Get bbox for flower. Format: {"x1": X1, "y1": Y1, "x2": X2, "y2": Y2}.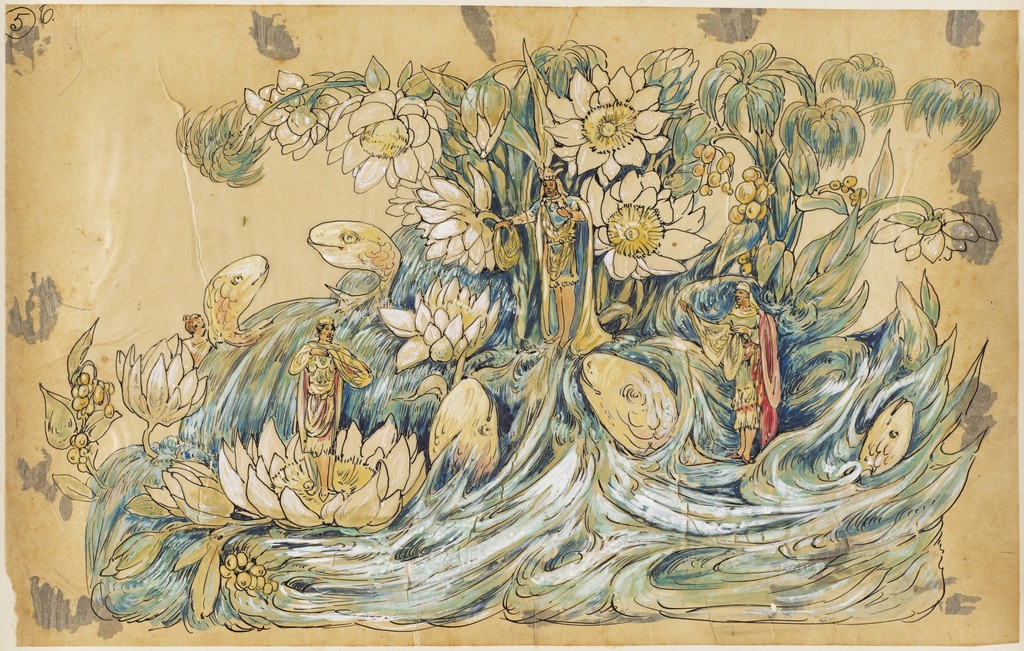
{"x1": 609, "y1": 194, "x2": 676, "y2": 258}.
